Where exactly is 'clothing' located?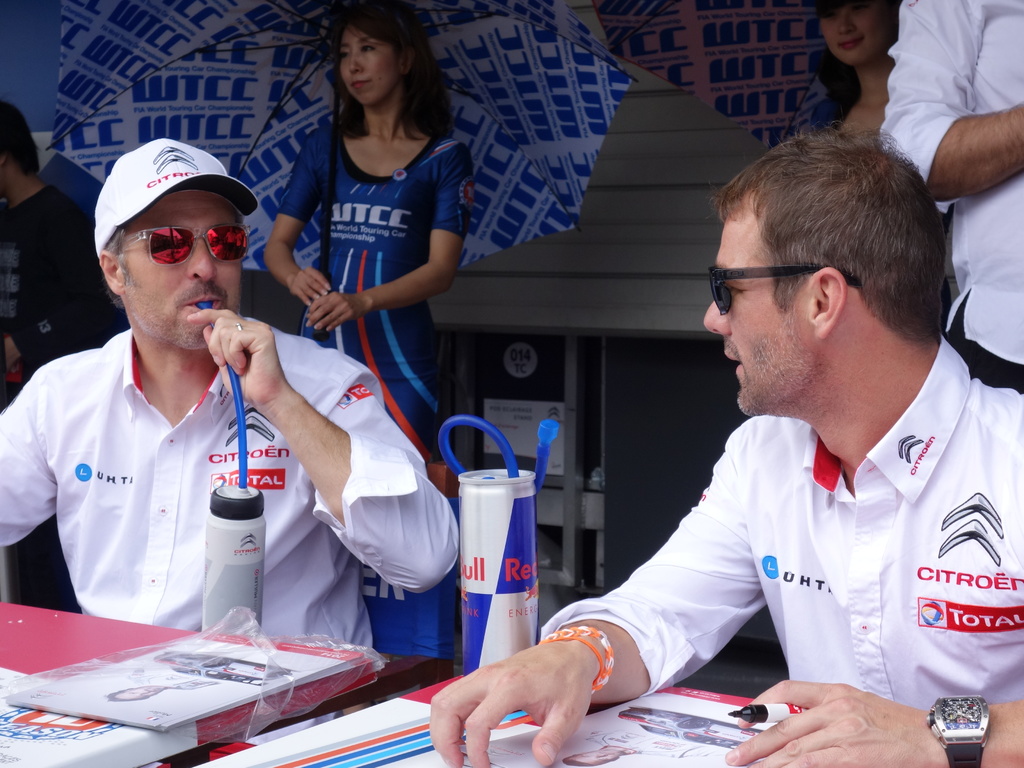
Its bounding box is (left=865, top=0, right=1022, bottom=390).
